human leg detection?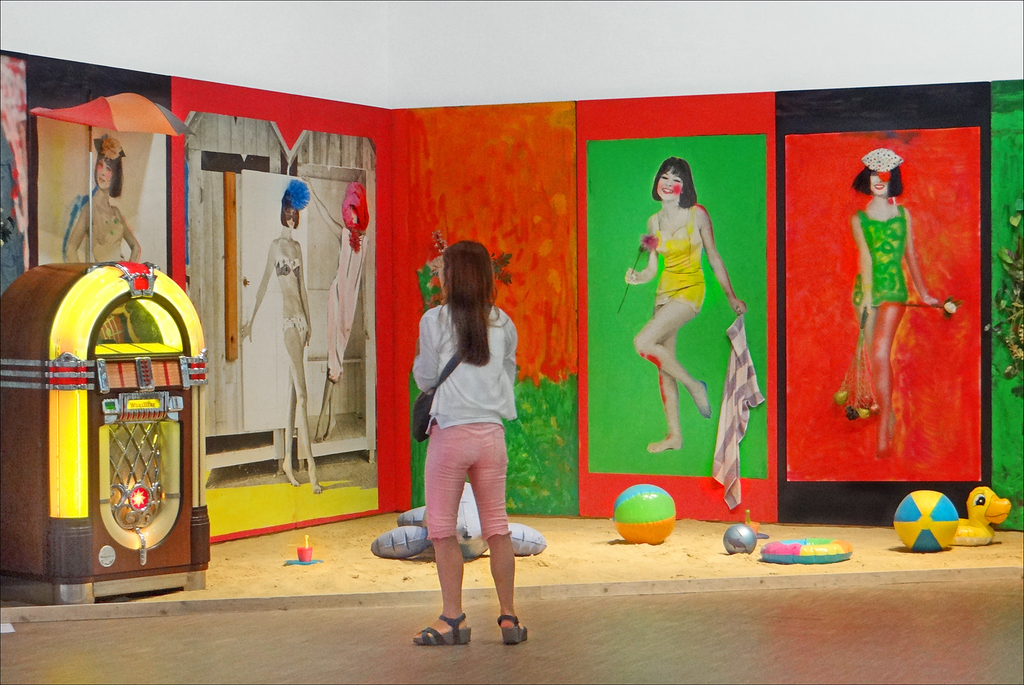
box=[870, 275, 910, 458]
